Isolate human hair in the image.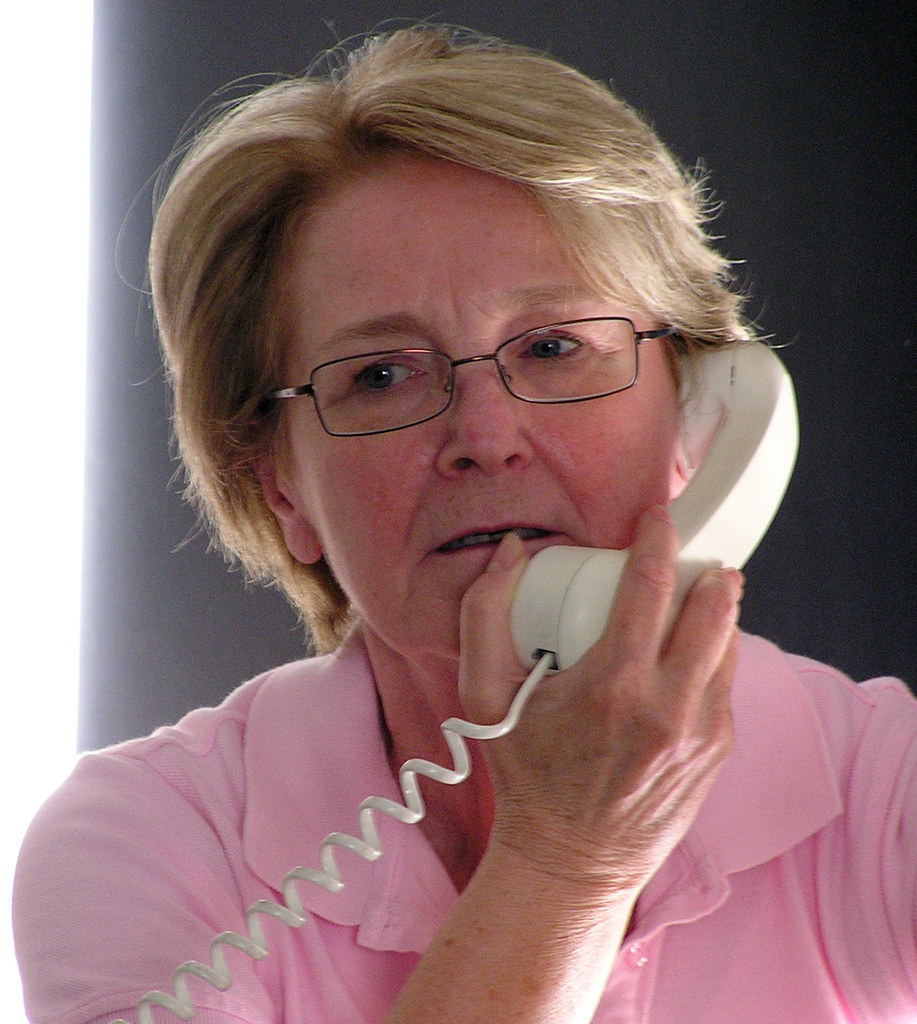
Isolated region: [125, 0, 780, 614].
